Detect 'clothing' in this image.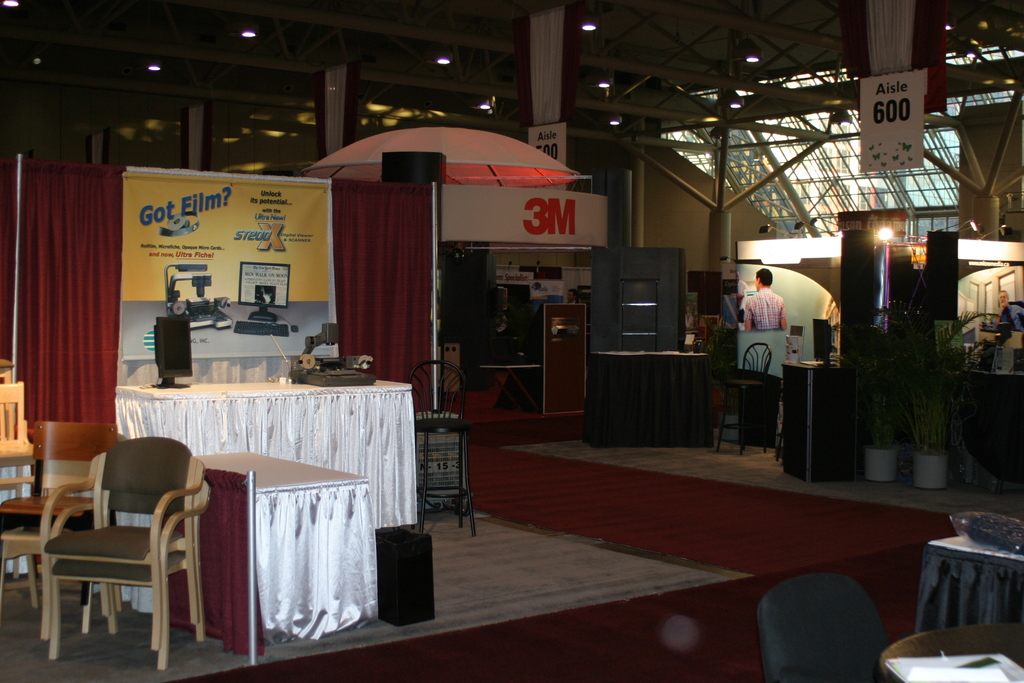
Detection: Rect(993, 304, 1023, 332).
